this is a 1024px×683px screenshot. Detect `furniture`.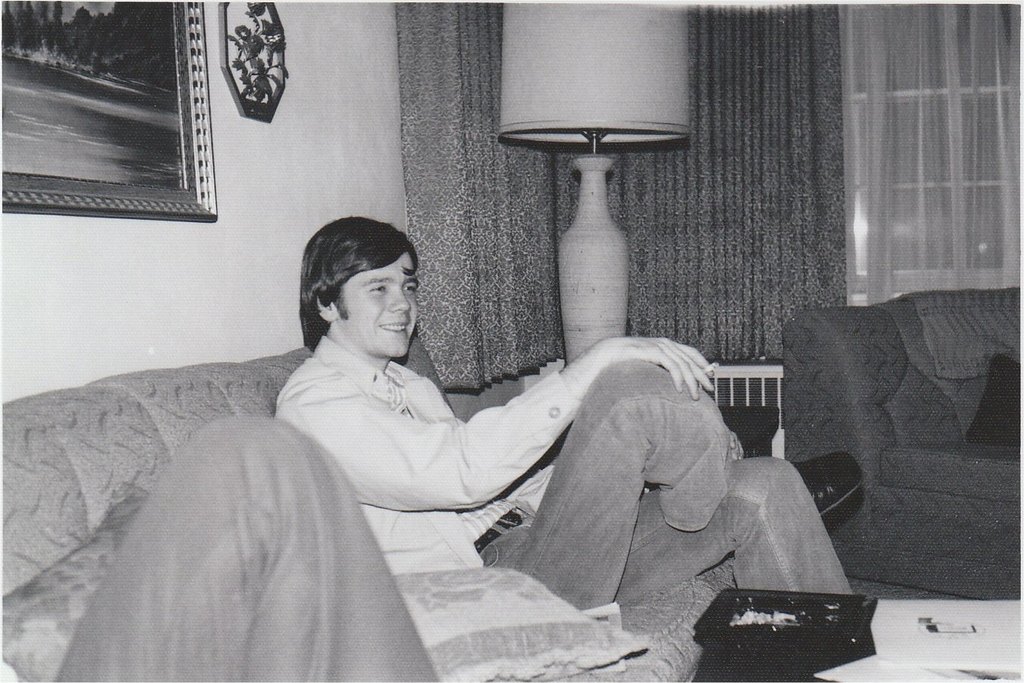
region(0, 324, 739, 682).
